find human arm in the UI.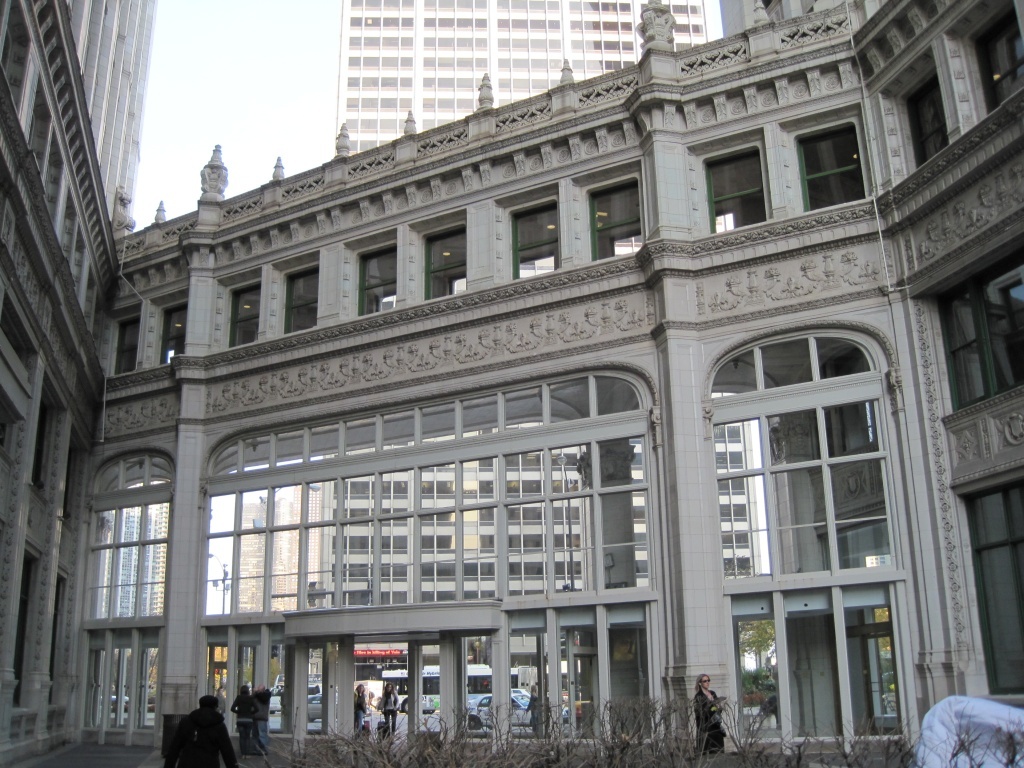
UI element at 380,694,385,710.
